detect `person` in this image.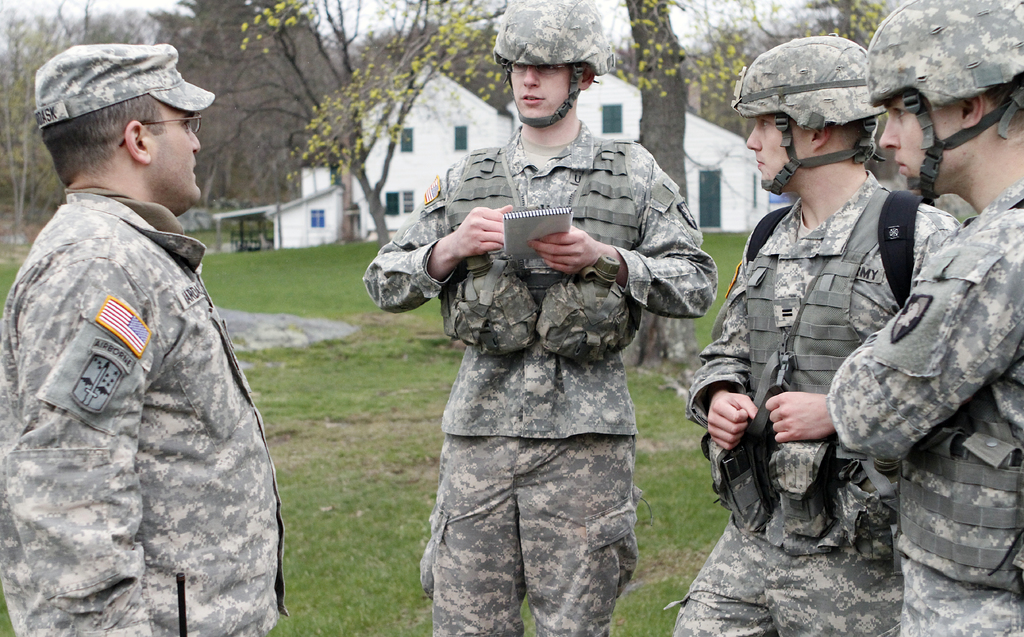
Detection: 826 0 1023 636.
